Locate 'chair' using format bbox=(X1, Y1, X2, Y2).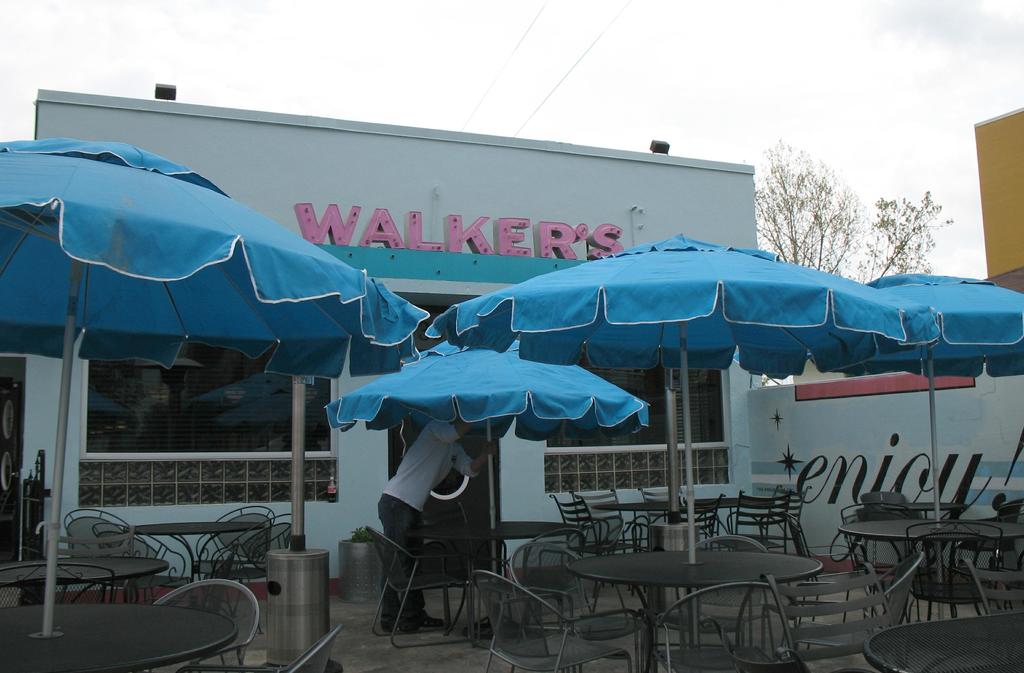
bbox=(684, 533, 775, 655).
